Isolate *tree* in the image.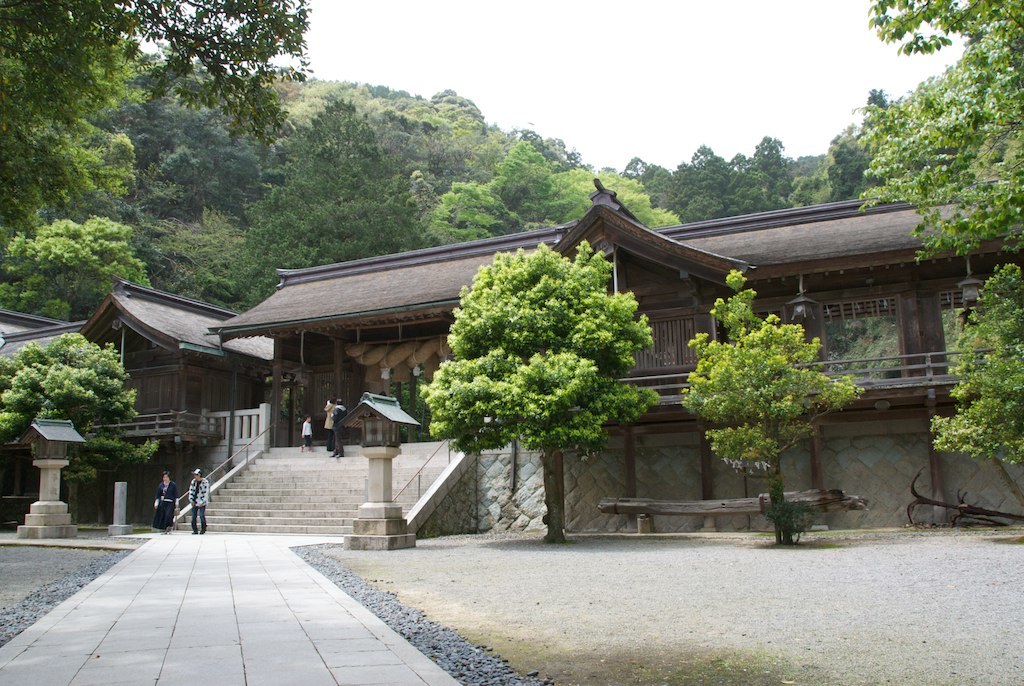
Isolated region: locate(0, 323, 163, 529).
